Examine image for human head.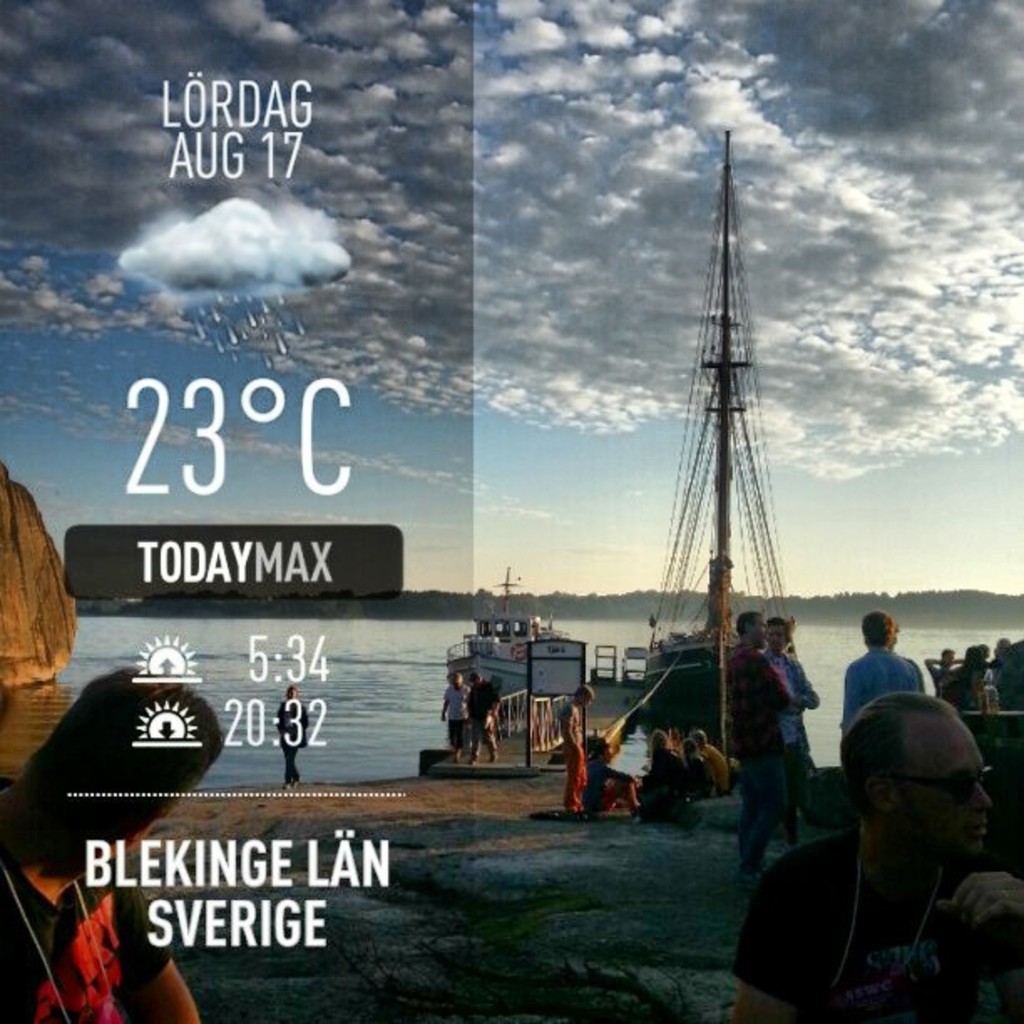
Examination result: Rect(835, 693, 989, 853).
